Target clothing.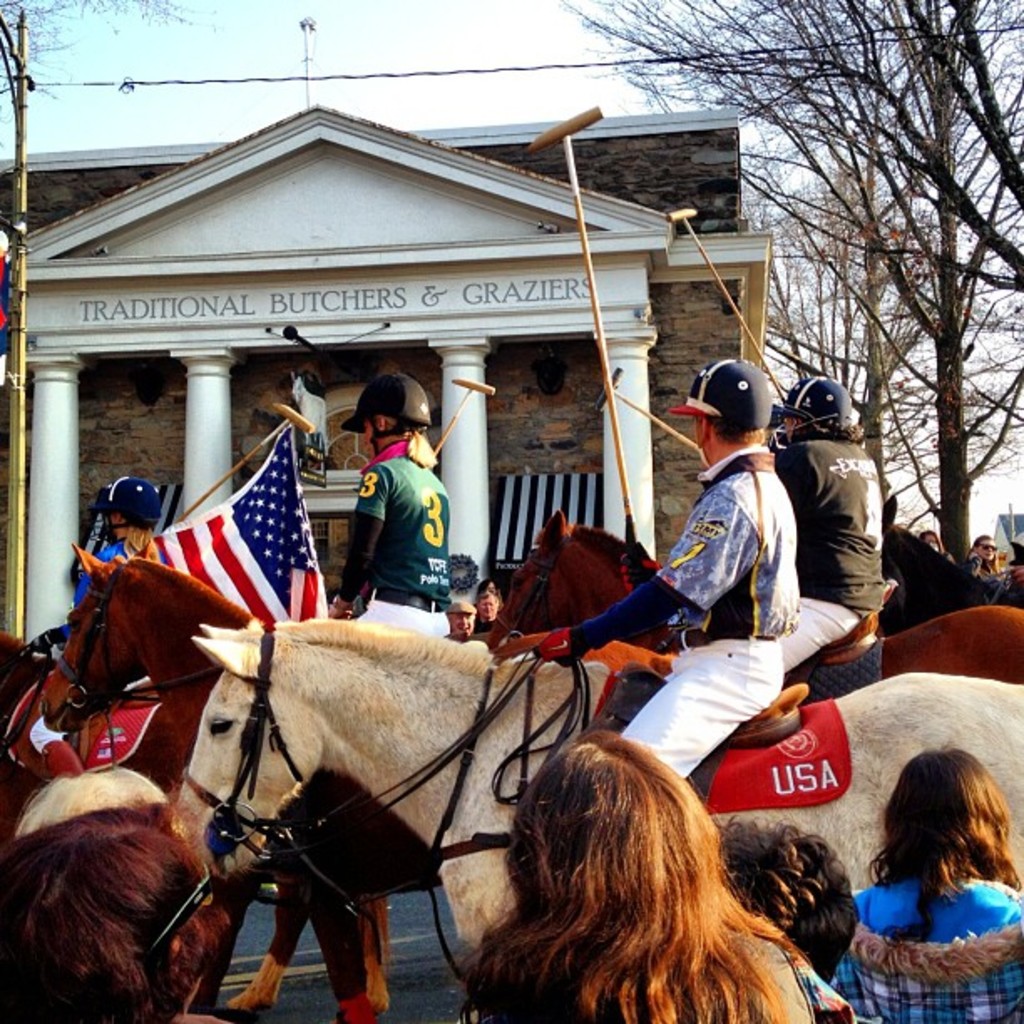
Target region: [341,432,460,612].
